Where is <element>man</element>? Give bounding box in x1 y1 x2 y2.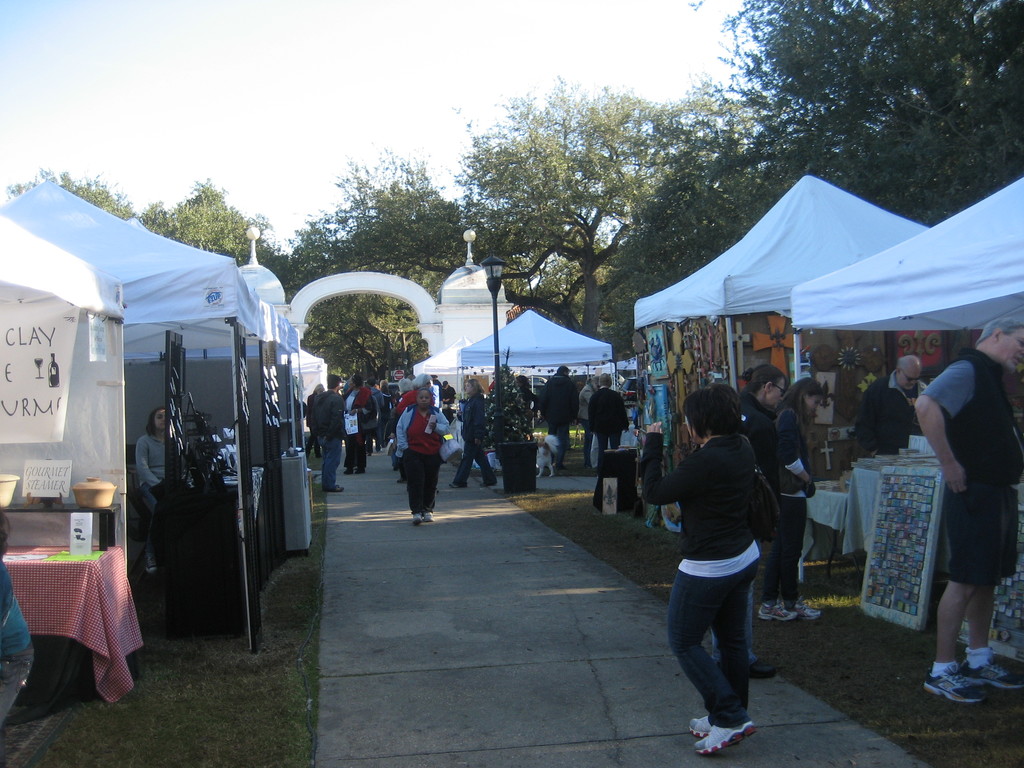
849 352 925 456.
